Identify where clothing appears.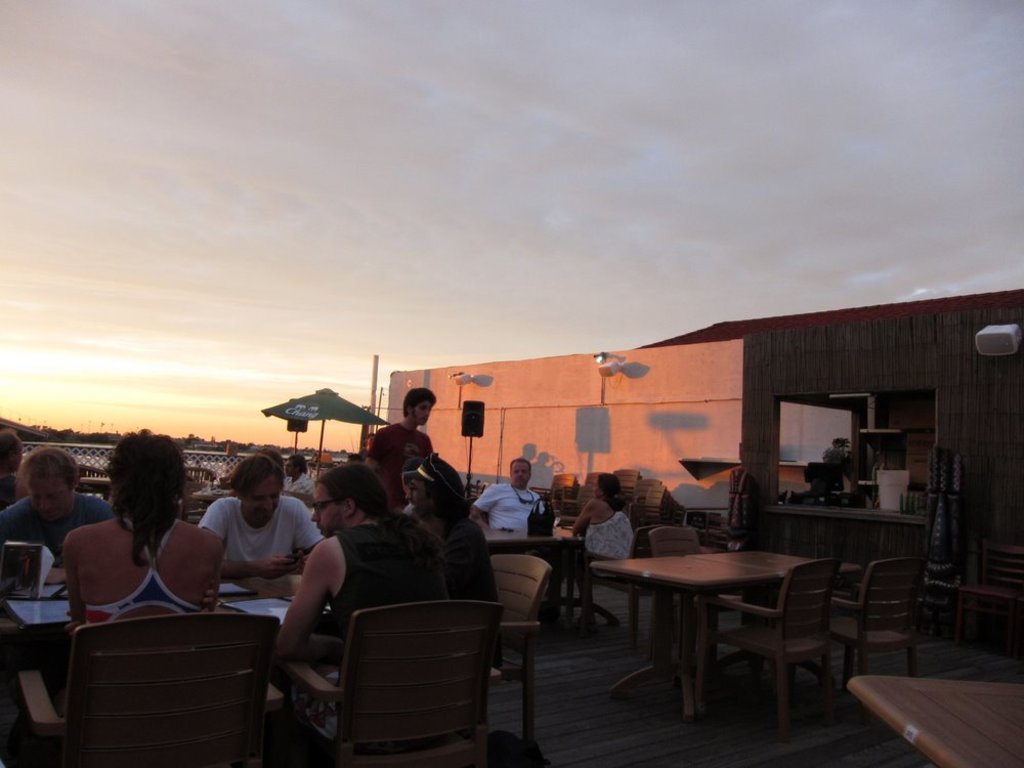
Appears at [left=328, top=521, right=453, bottom=647].
